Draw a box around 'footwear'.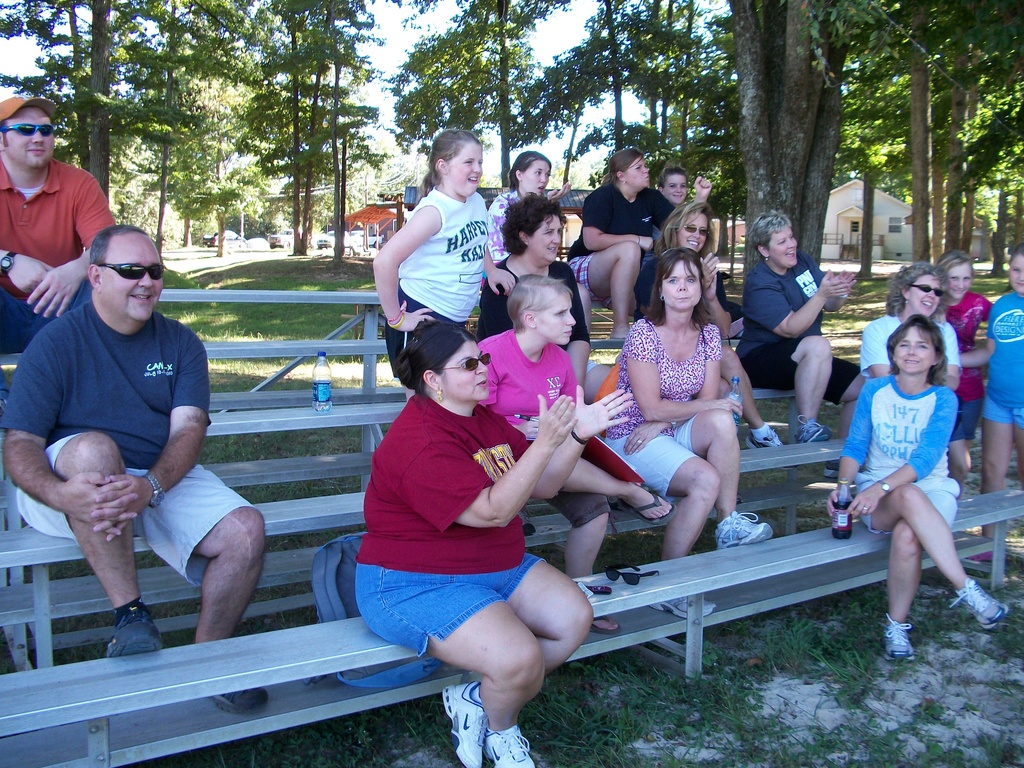
x1=717 y1=505 x2=776 y2=547.
